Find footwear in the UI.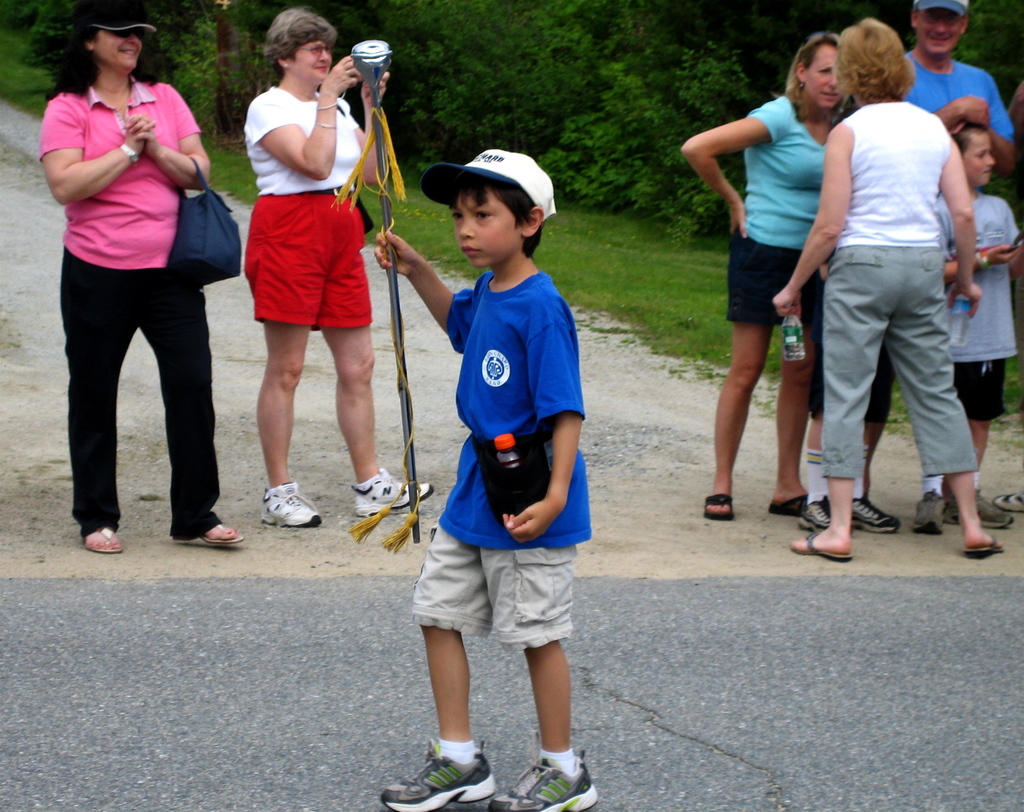
UI element at 243,486,317,546.
